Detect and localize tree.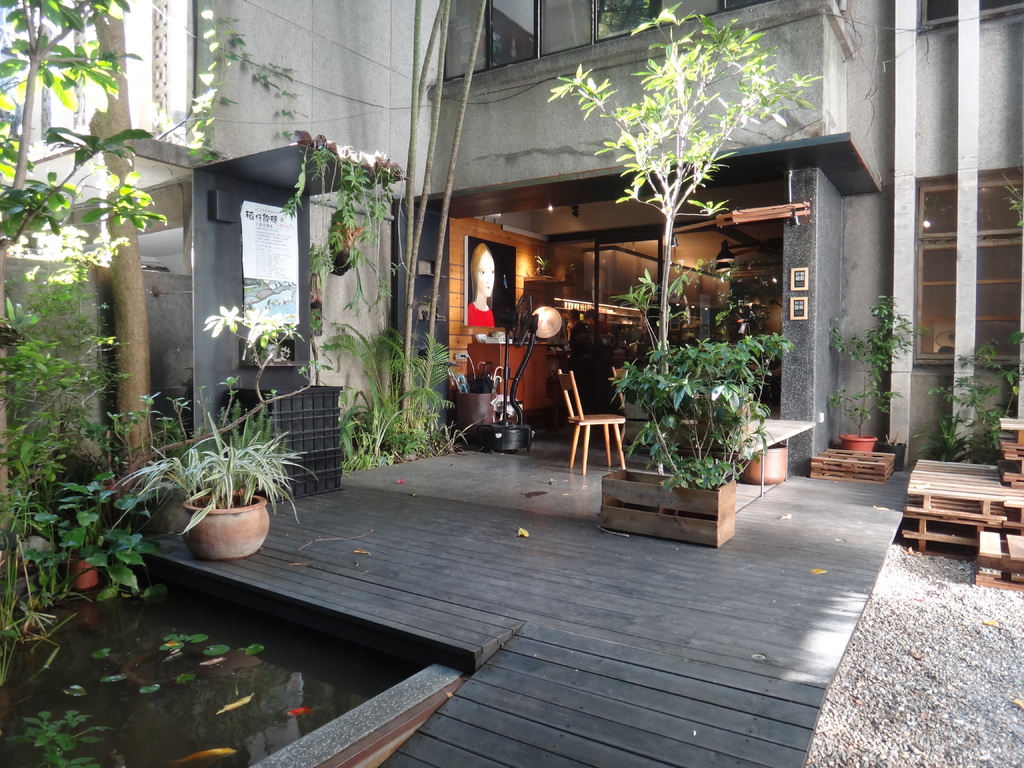
Localized at box(335, 316, 430, 486).
